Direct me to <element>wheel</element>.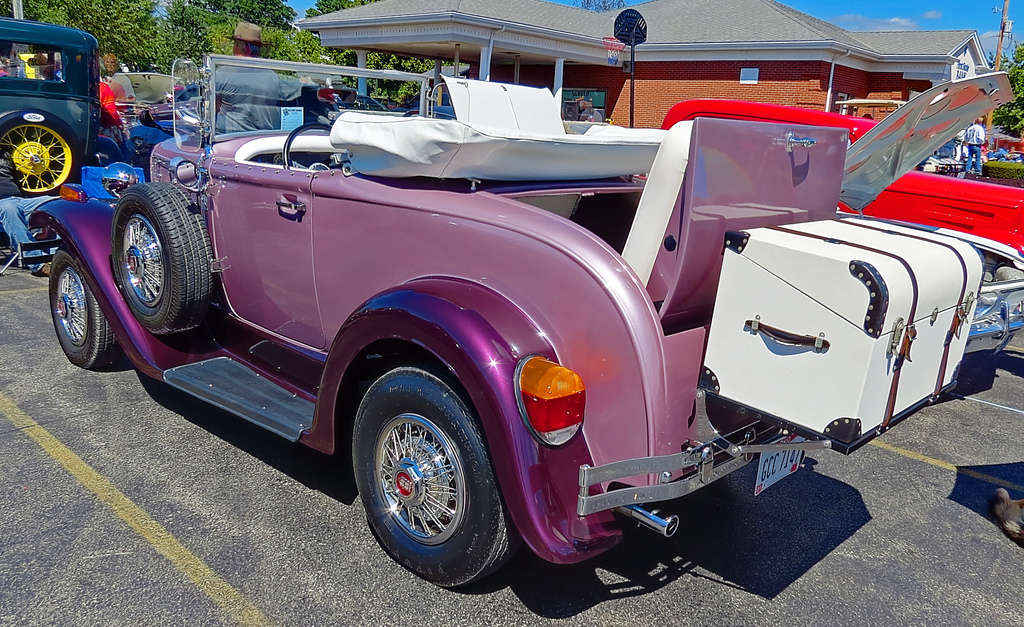
Direction: 43:243:124:375.
